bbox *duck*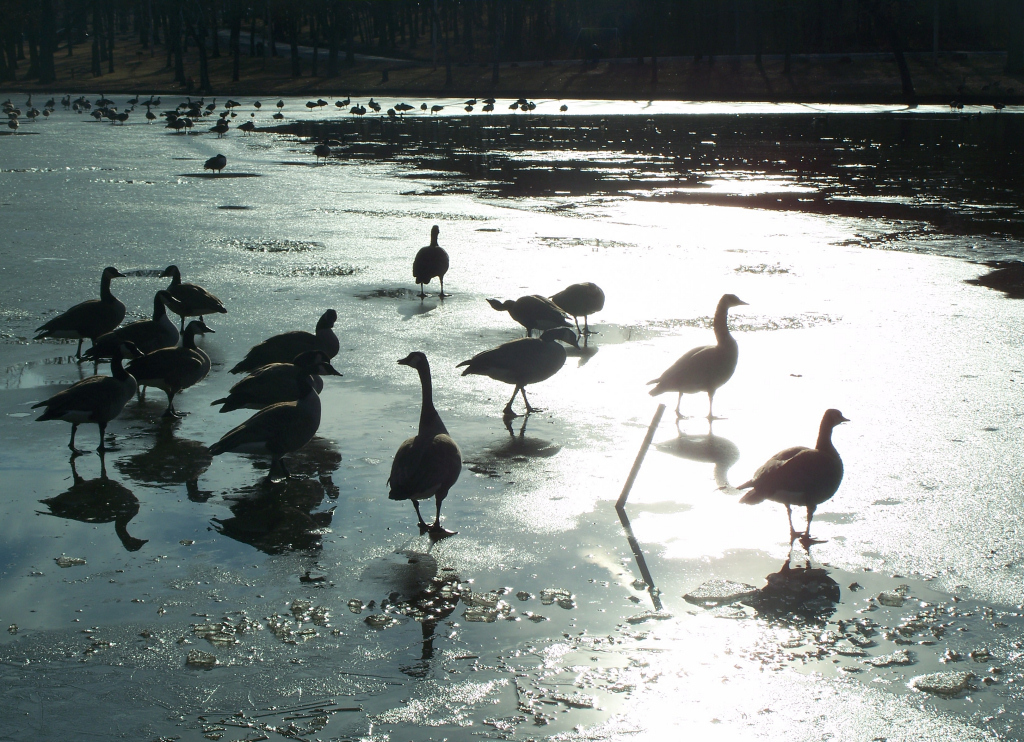
[464, 89, 477, 104]
